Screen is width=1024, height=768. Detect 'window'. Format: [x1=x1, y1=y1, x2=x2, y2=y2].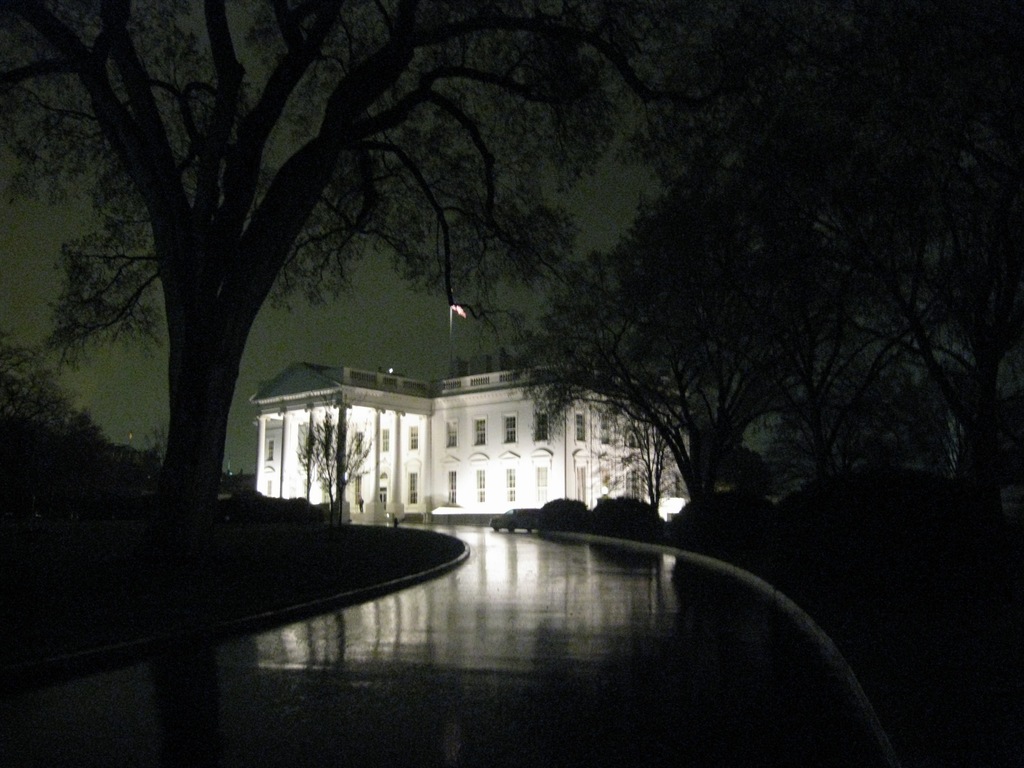
[x1=356, y1=433, x2=362, y2=454].
